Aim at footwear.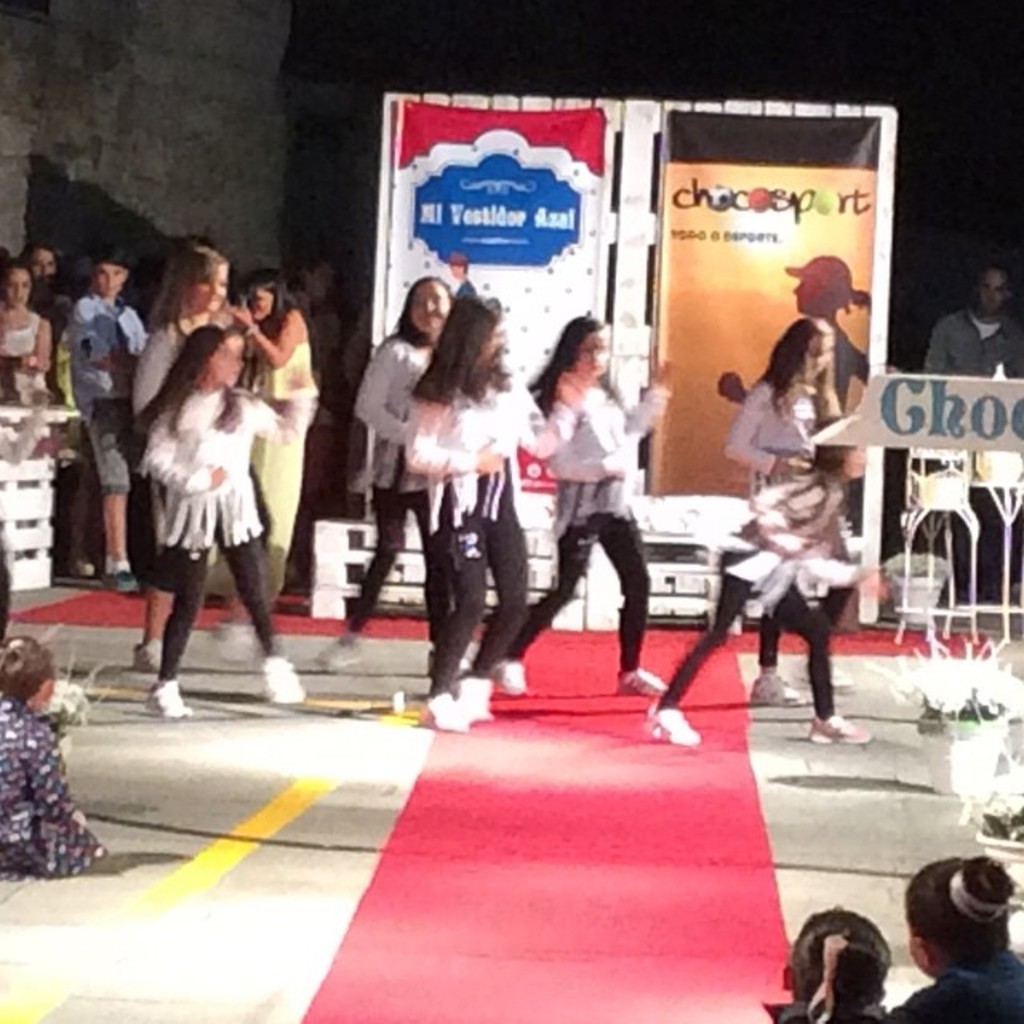
Aimed at box=[461, 678, 496, 722].
